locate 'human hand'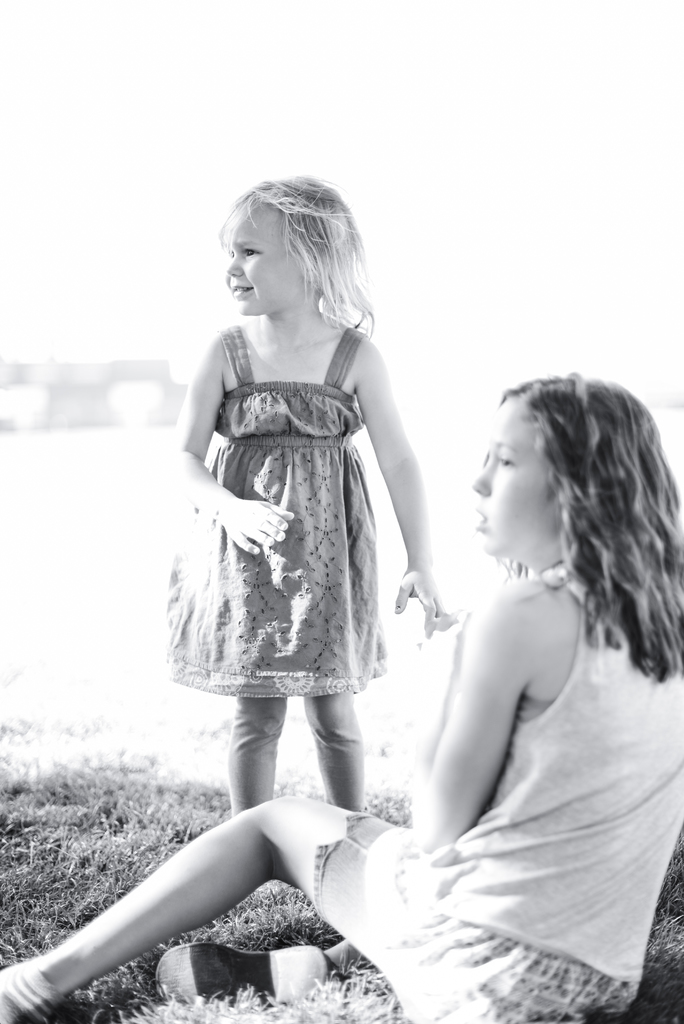
pyautogui.locateOnScreen(218, 496, 297, 559)
